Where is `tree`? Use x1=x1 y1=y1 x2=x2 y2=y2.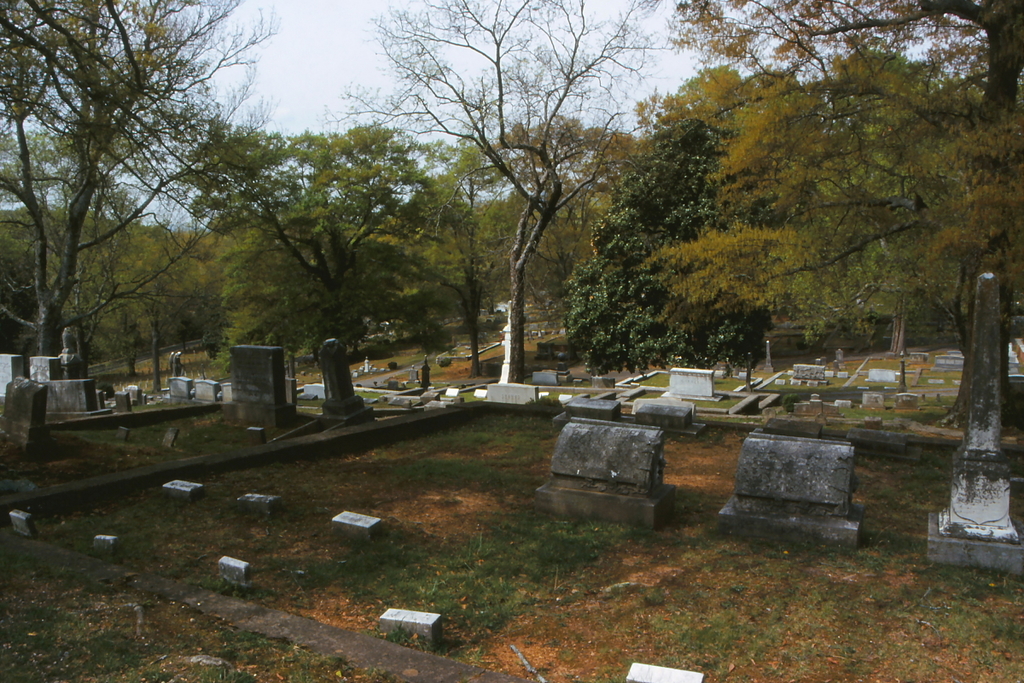
x1=172 y1=114 x2=474 y2=365.
